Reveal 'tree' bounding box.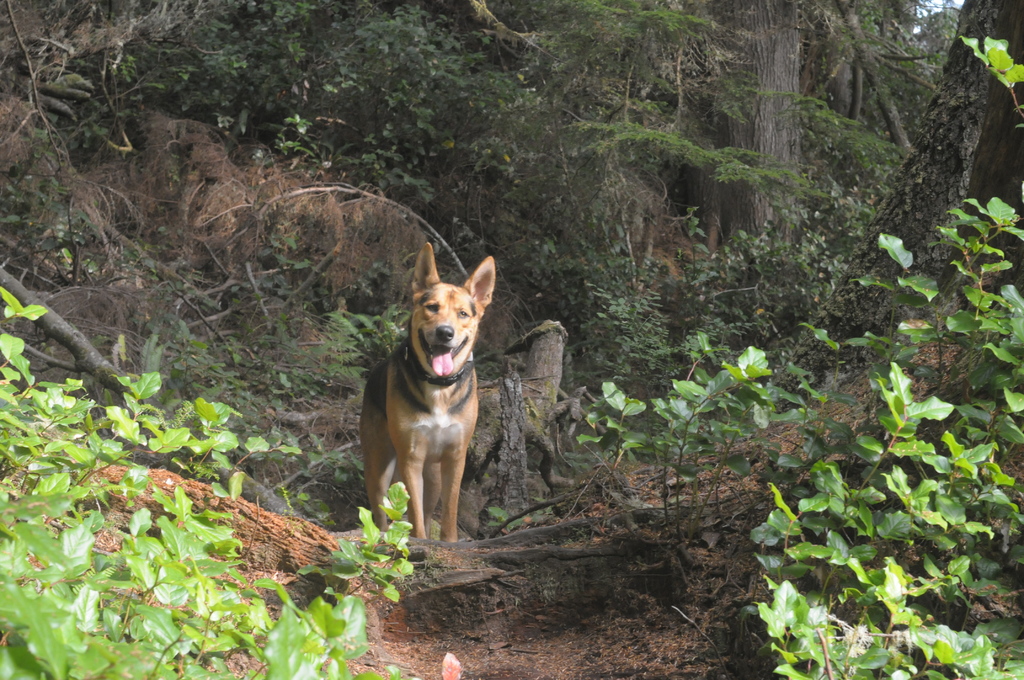
Revealed: <box>863,3,1023,303</box>.
